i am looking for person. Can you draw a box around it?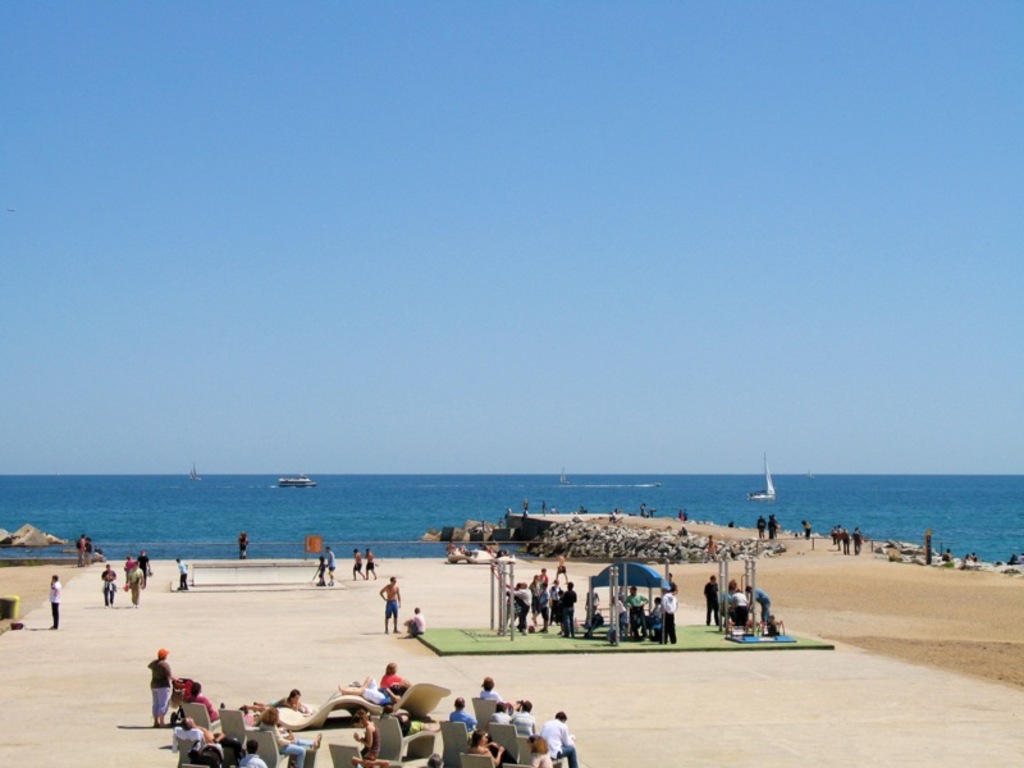
Sure, the bounding box is BBox(484, 703, 512, 723).
